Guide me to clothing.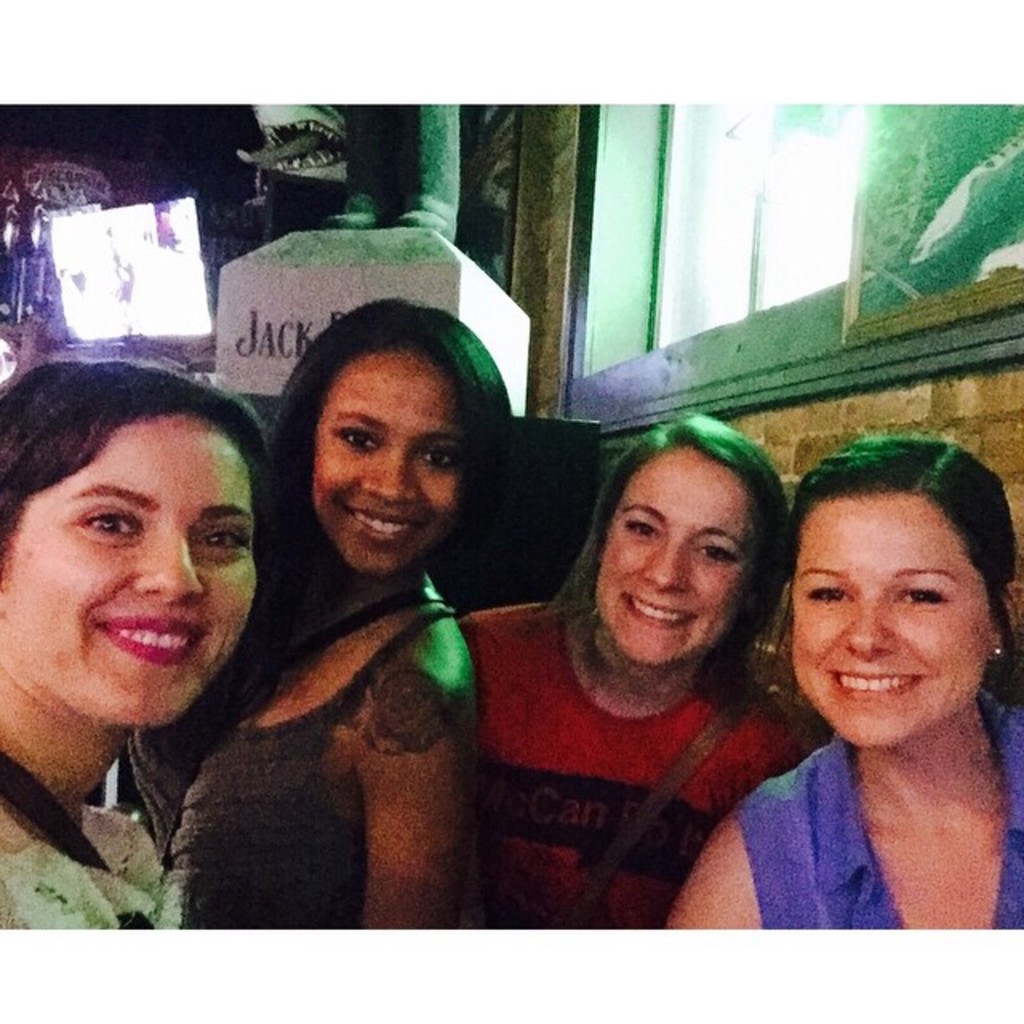
Guidance: 438 539 875 954.
